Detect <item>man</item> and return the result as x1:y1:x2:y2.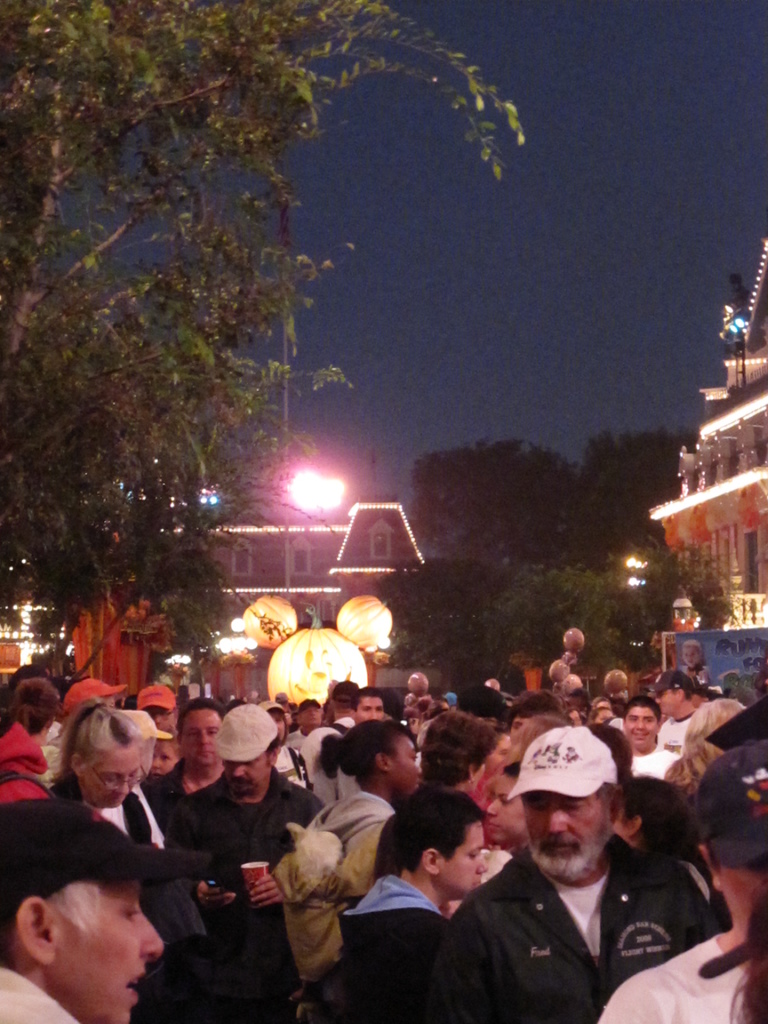
149:698:222:836.
